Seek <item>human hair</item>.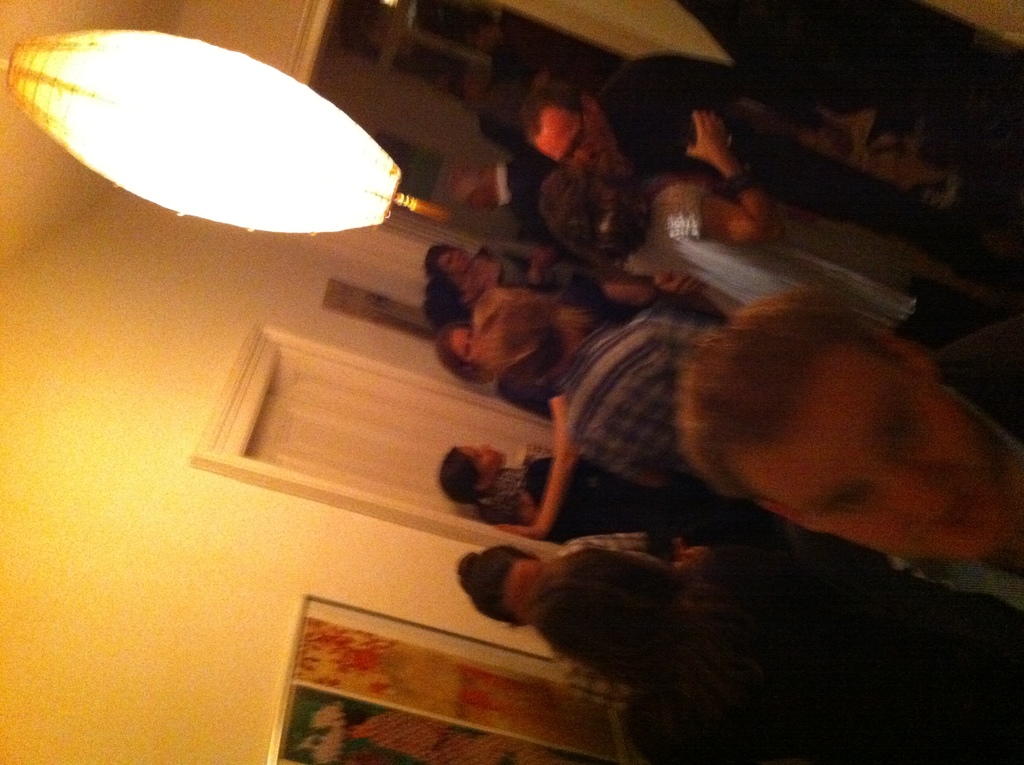
[522,82,587,140].
